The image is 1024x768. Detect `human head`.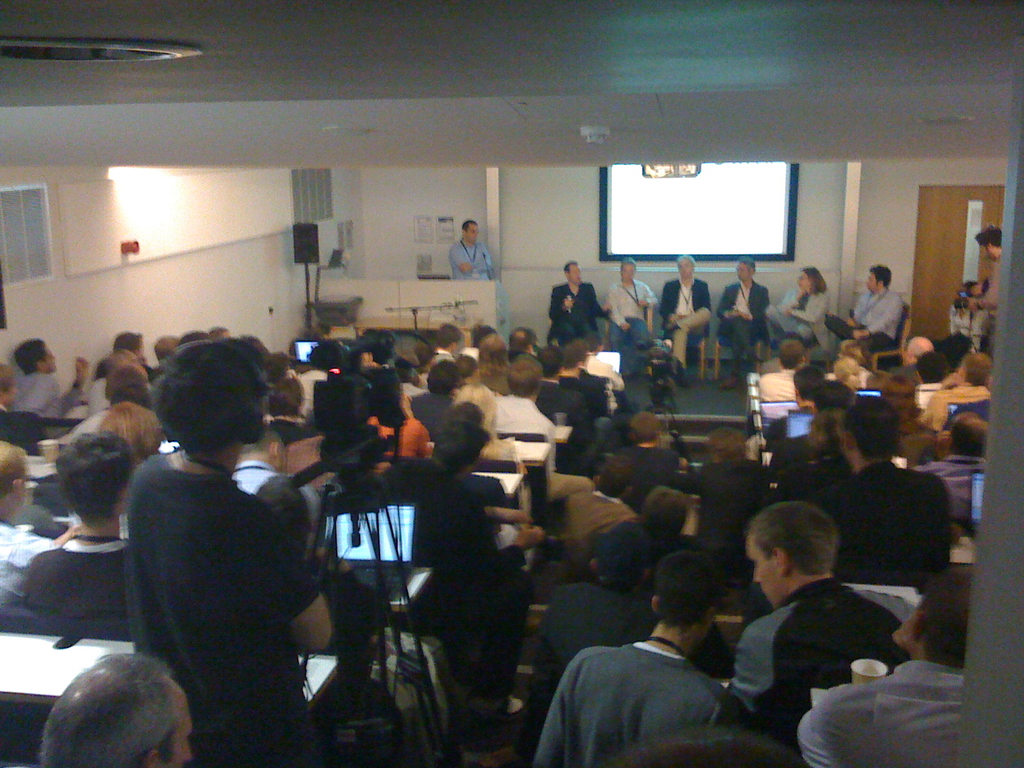
Detection: (left=557, top=340, right=587, bottom=367).
